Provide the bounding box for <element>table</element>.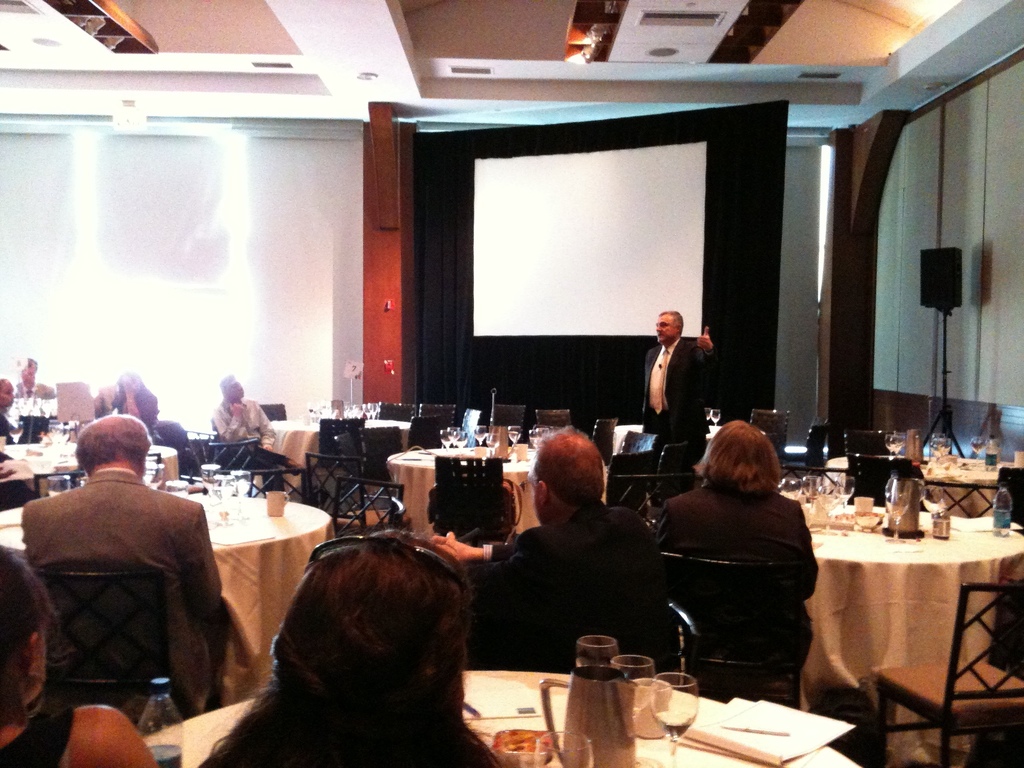
380,435,613,558.
